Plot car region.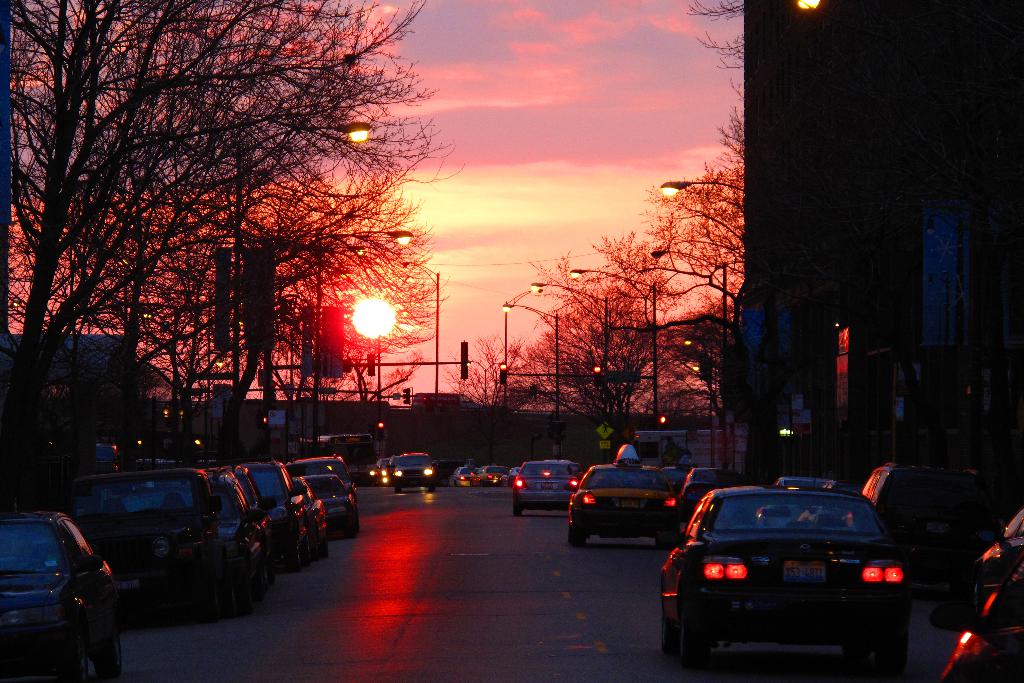
Plotted at [left=294, top=473, right=329, bottom=558].
